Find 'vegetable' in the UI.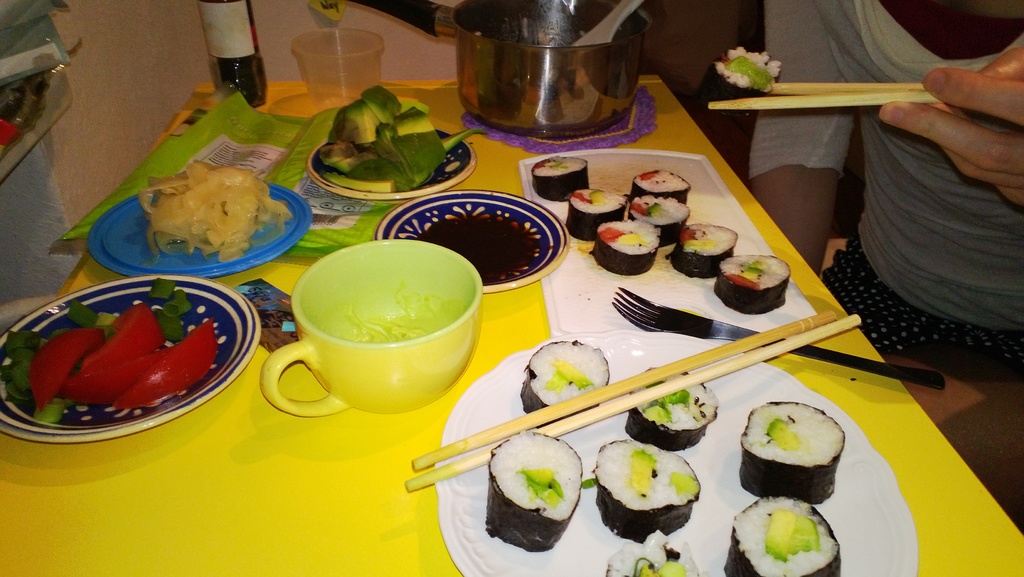
UI element at l=59, t=346, r=165, b=399.
